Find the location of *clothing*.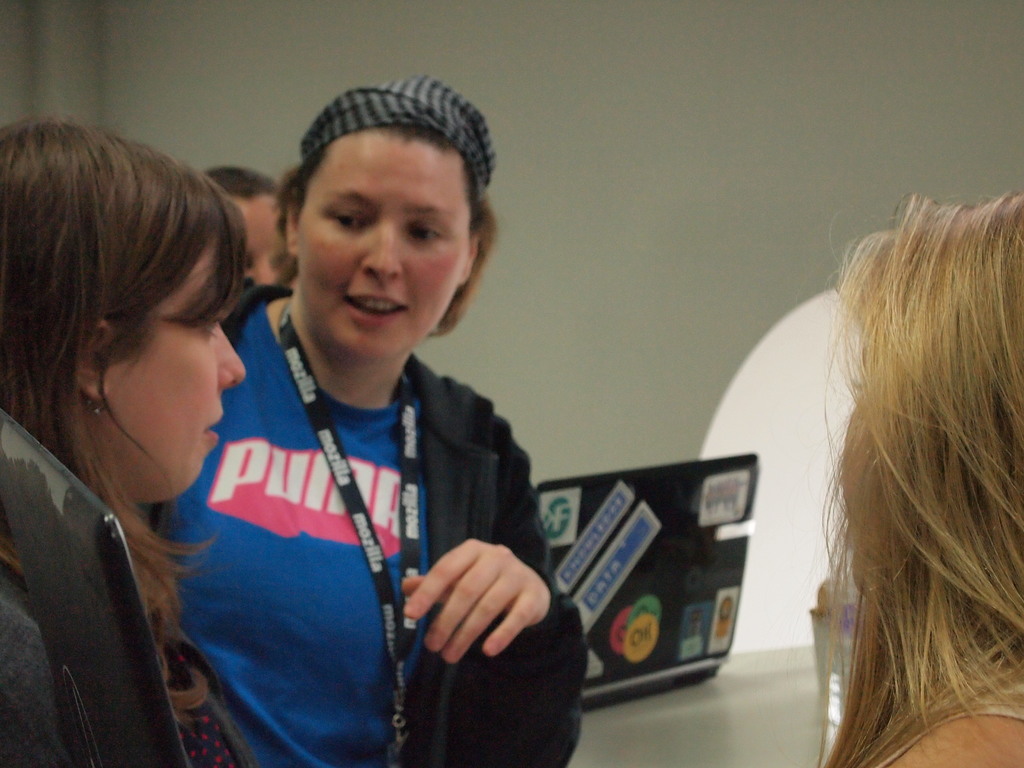
Location: Rect(150, 281, 555, 745).
